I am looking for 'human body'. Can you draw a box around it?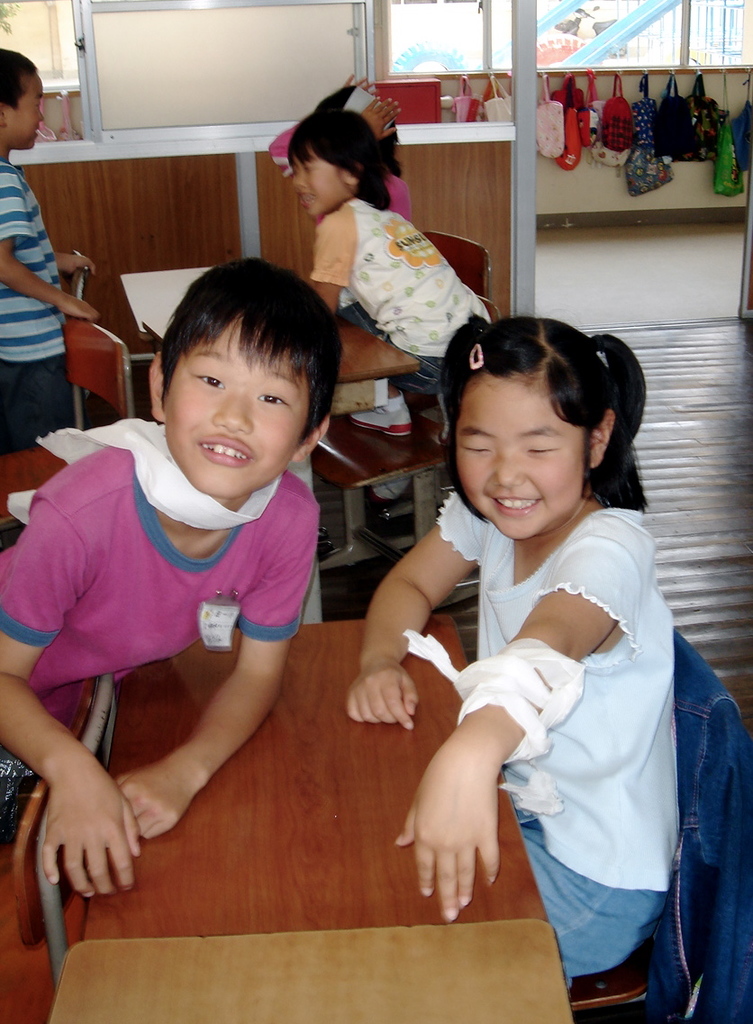
Sure, the bounding box is Rect(0, 50, 95, 452).
